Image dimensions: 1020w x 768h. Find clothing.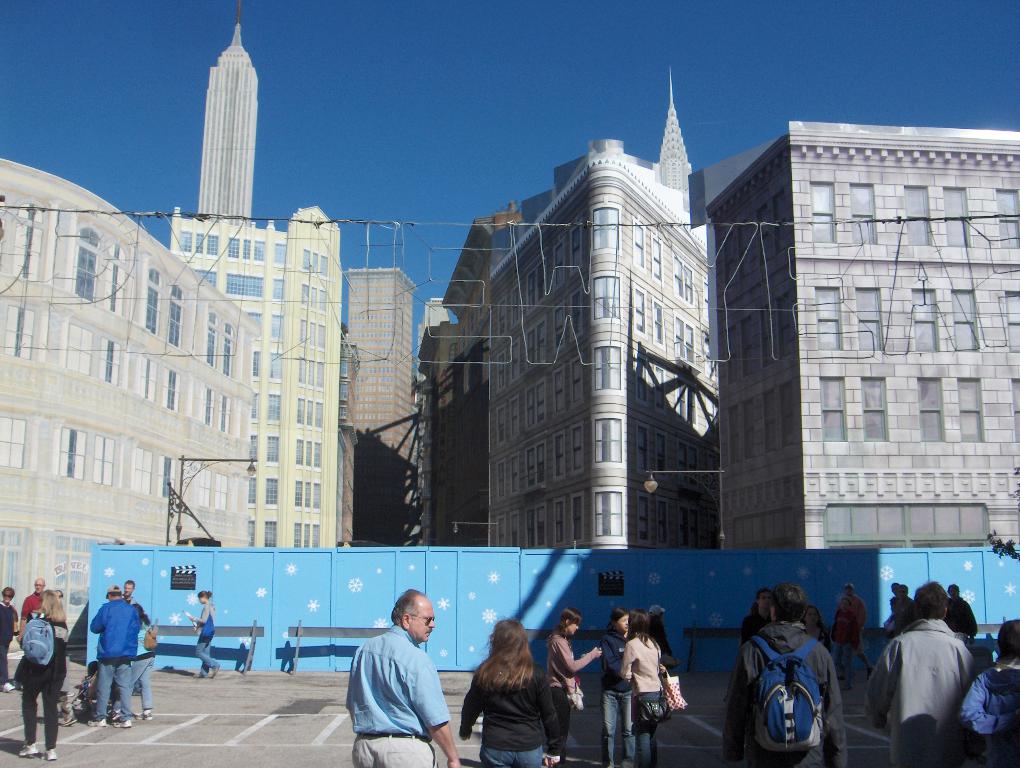
857:617:975:767.
